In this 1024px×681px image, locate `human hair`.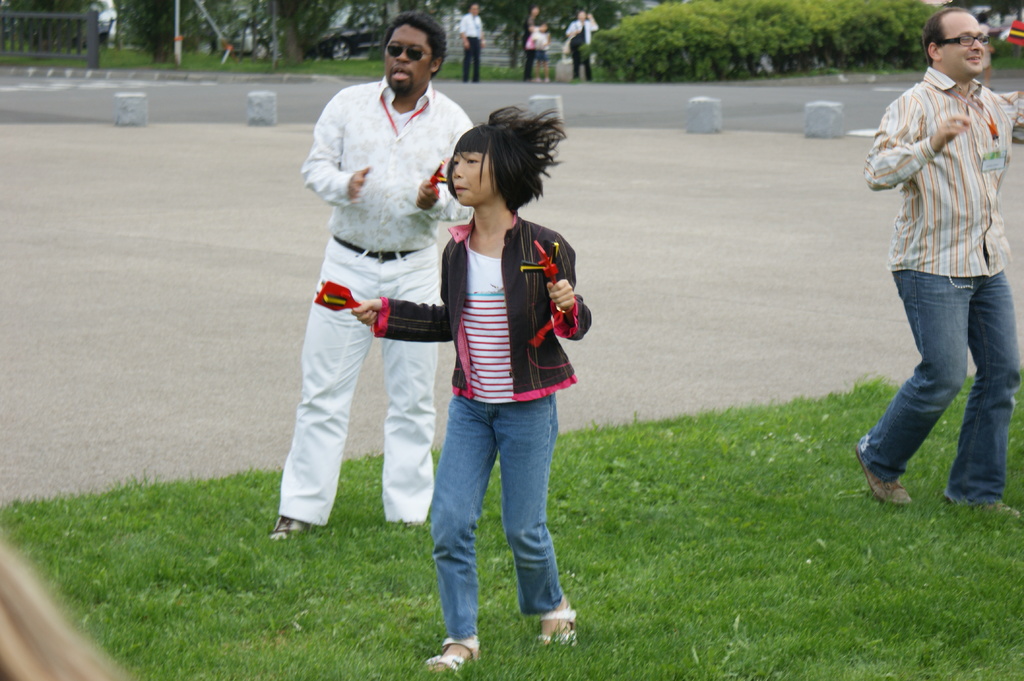
Bounding box: 929/8/972/60.
